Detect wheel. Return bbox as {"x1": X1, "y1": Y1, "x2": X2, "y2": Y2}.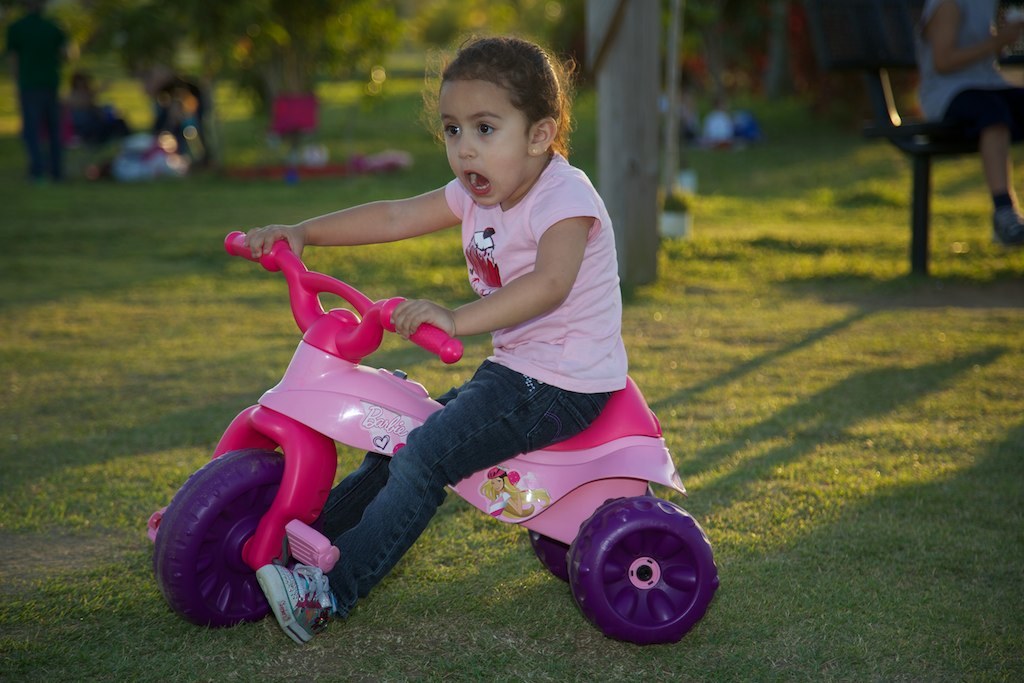
{"x1": 552, "y1": 501, "x2": 718, "y2": 647}.
